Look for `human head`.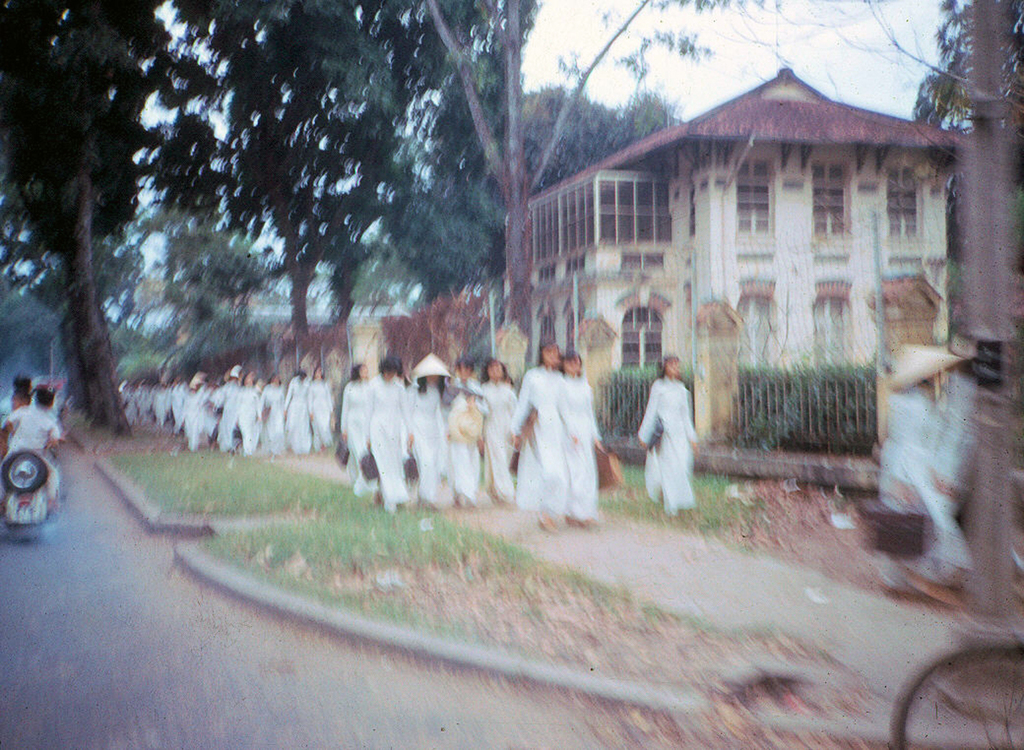
Found: BBox(449, 348, 472, 381).
